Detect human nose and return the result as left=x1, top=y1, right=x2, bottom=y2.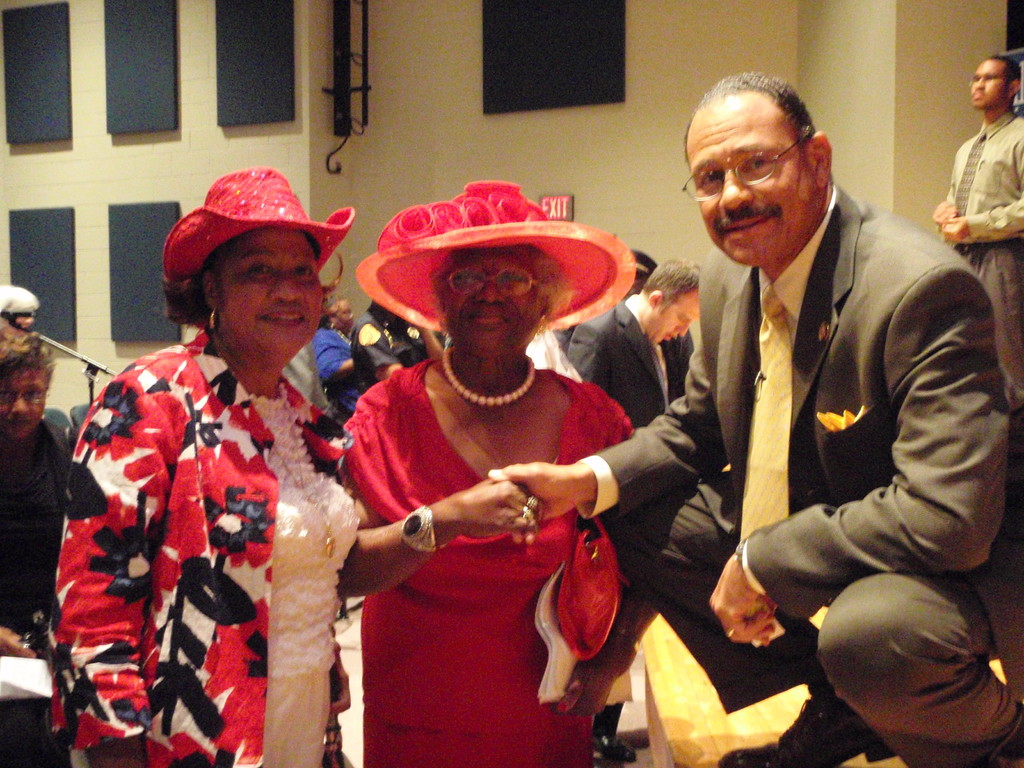
left=271, top=276, right=303, bottom=304.
